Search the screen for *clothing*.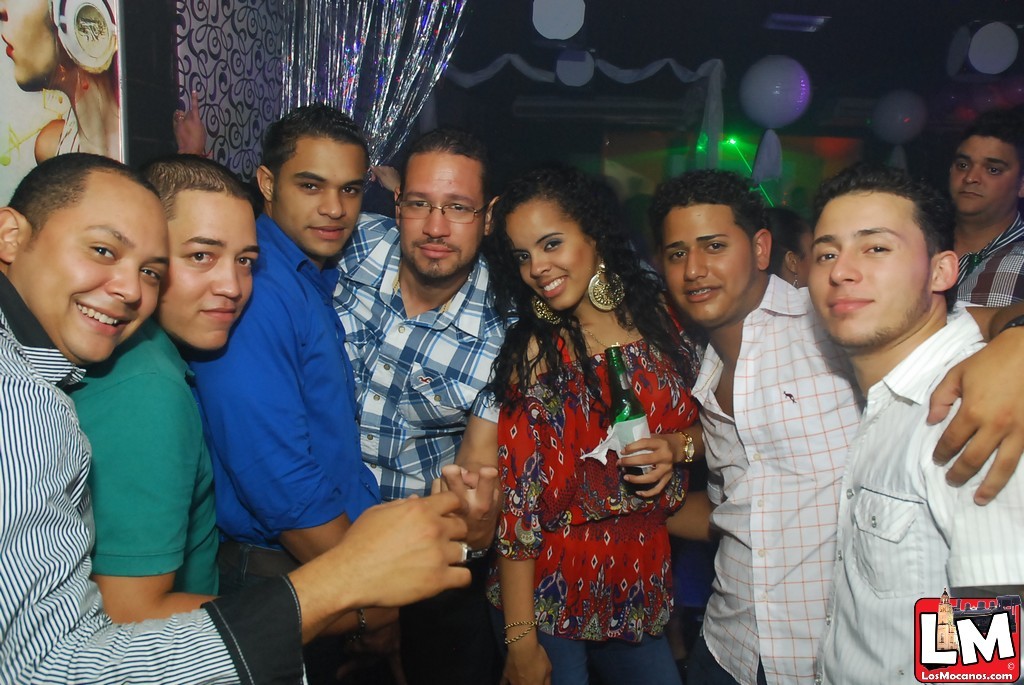
Found at {"left": 803, "top": 305, "right": 1023, "bottom": 684}.
